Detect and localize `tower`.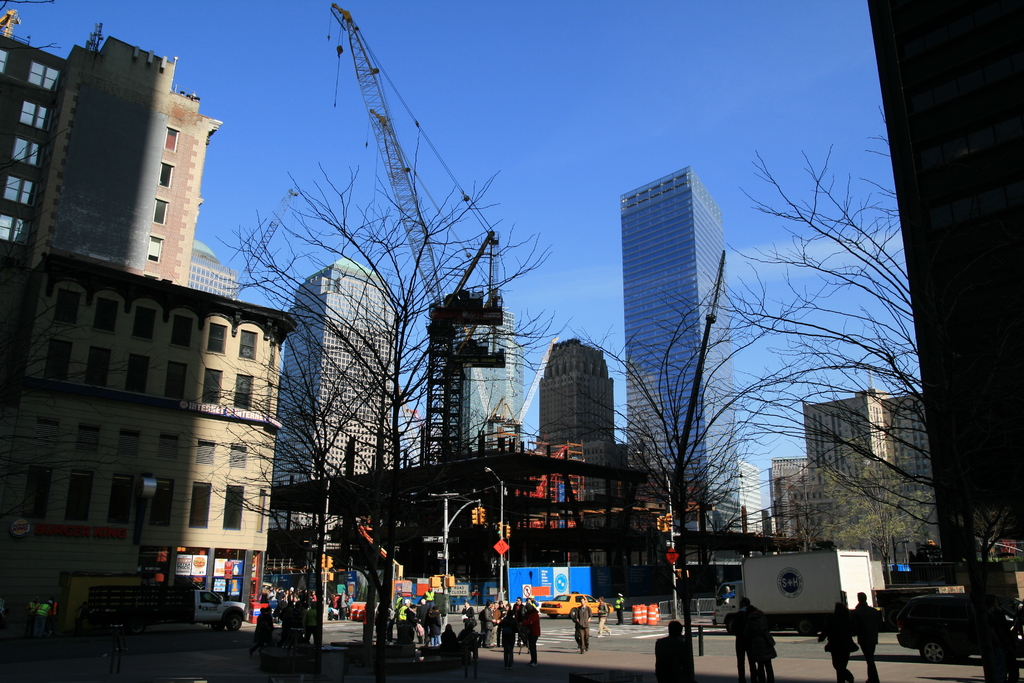
Localized at region(535, 338, 612, 473).
